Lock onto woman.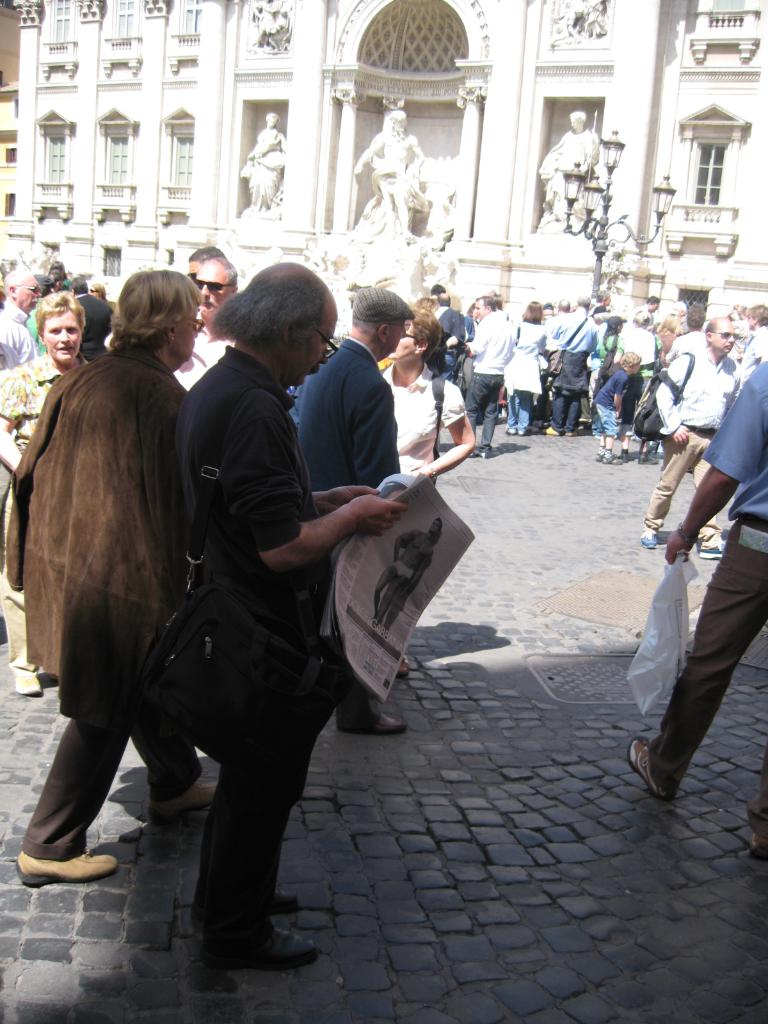
Locked: bbox=(0, 290, 92, 691).
